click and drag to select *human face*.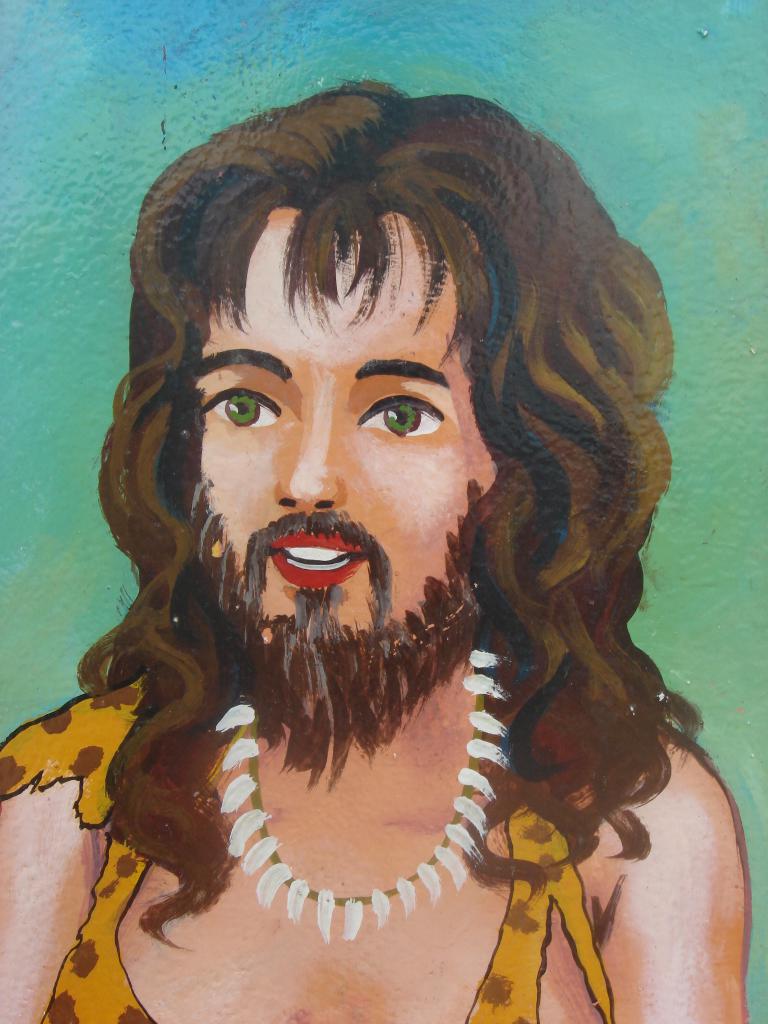
Selection: 196:205:499:672.
